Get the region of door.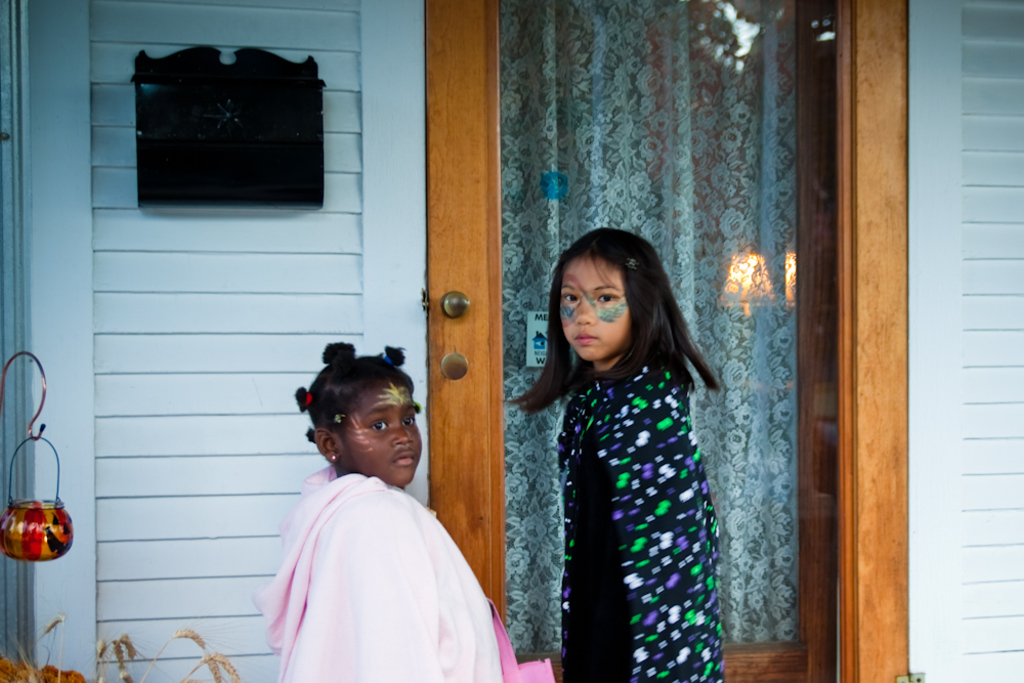
bbox(428, 0, 911, 682).
